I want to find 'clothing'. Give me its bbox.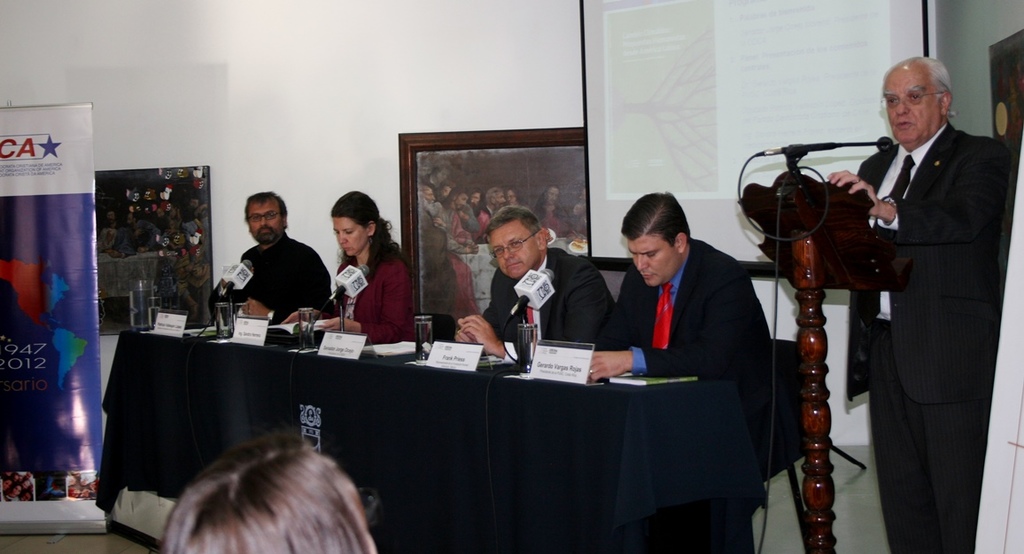
box=[586, 203, 779, 526].
